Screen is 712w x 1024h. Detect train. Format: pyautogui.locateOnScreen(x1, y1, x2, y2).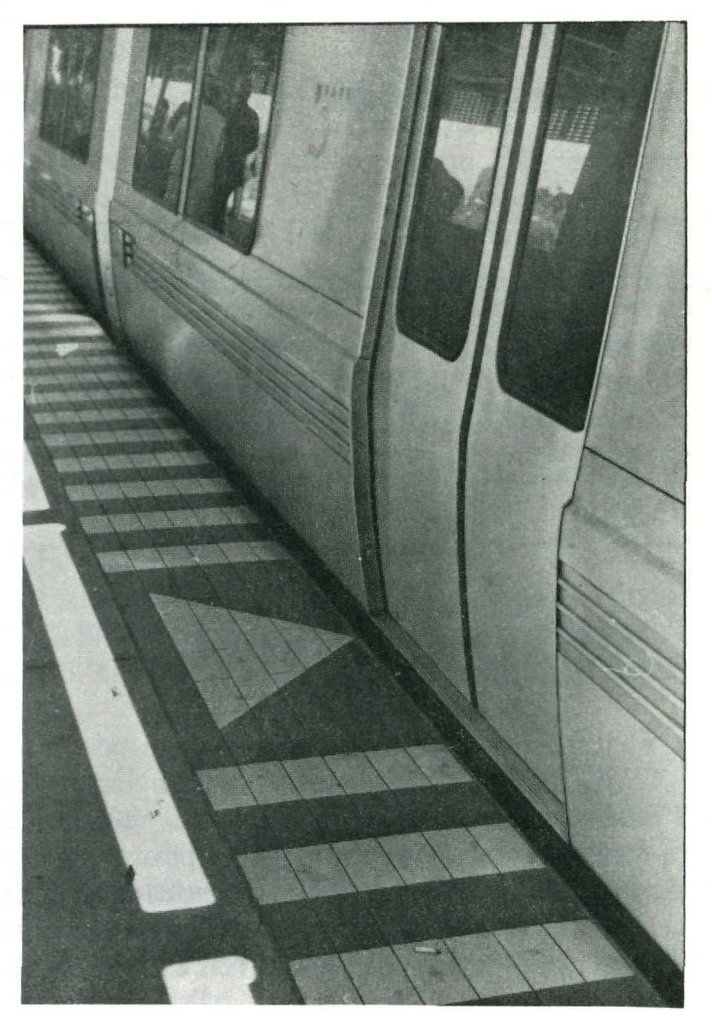
pyautogui.locateOnScreen(25, 19, 685, 959).
